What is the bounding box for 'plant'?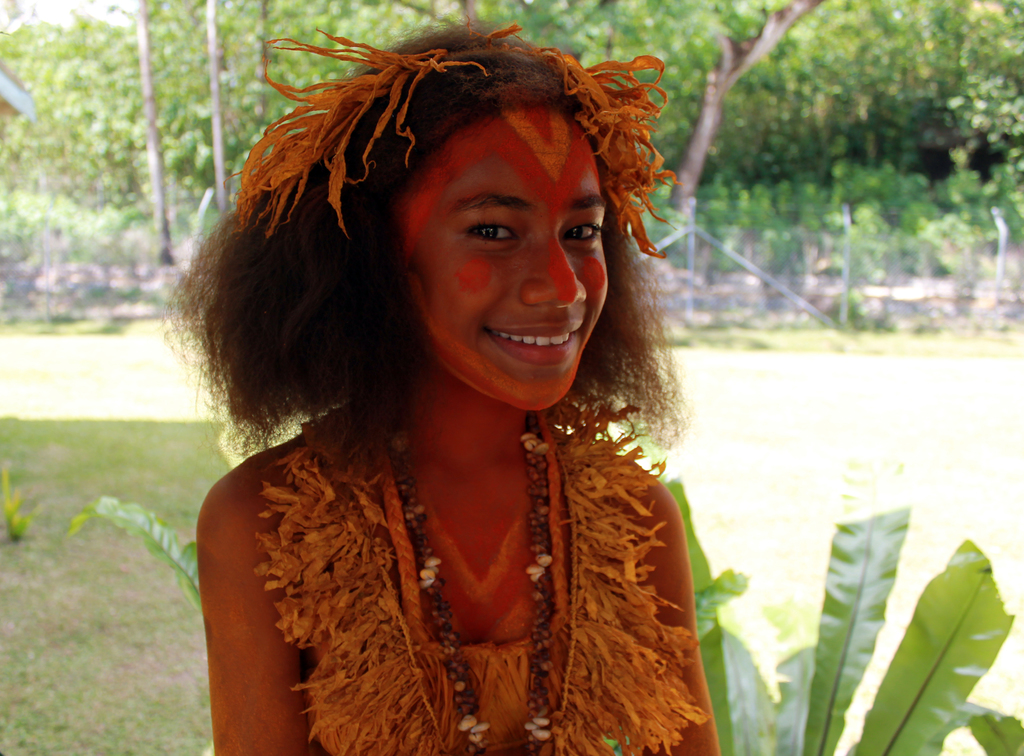
BBox(915, 304, 938, 332).
